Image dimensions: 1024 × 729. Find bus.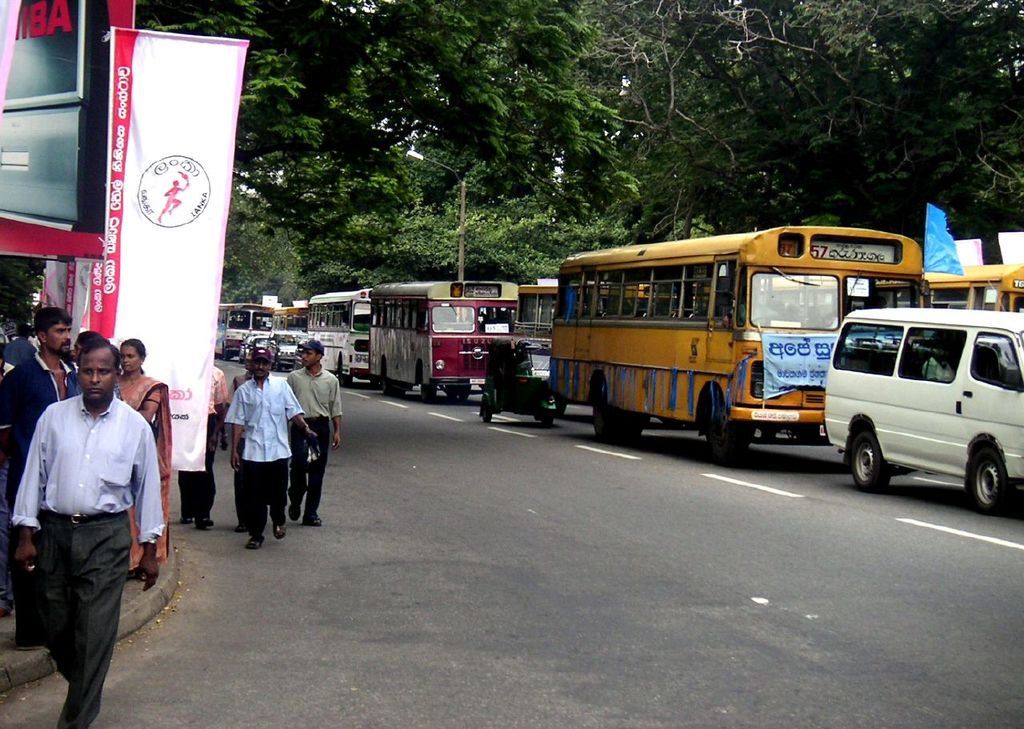
<region>304, 286, 377, 381</region>.
